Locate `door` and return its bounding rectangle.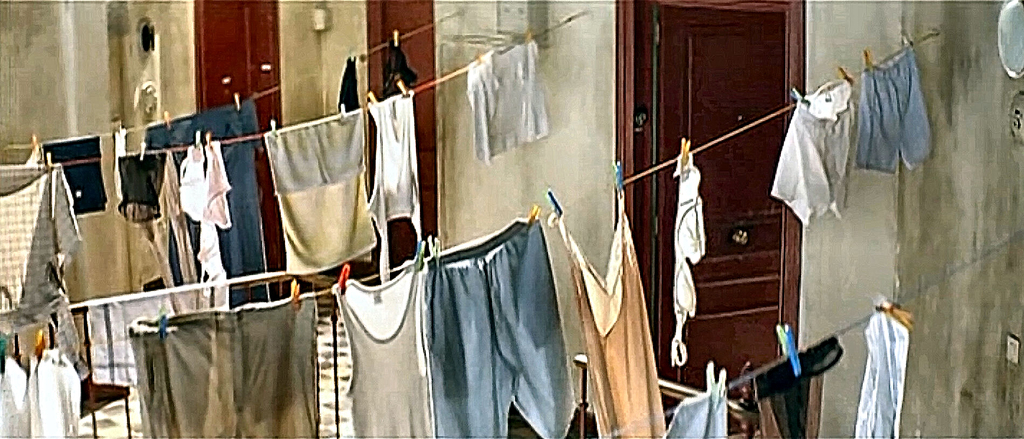
bbox(601, 15, 828, 390).
